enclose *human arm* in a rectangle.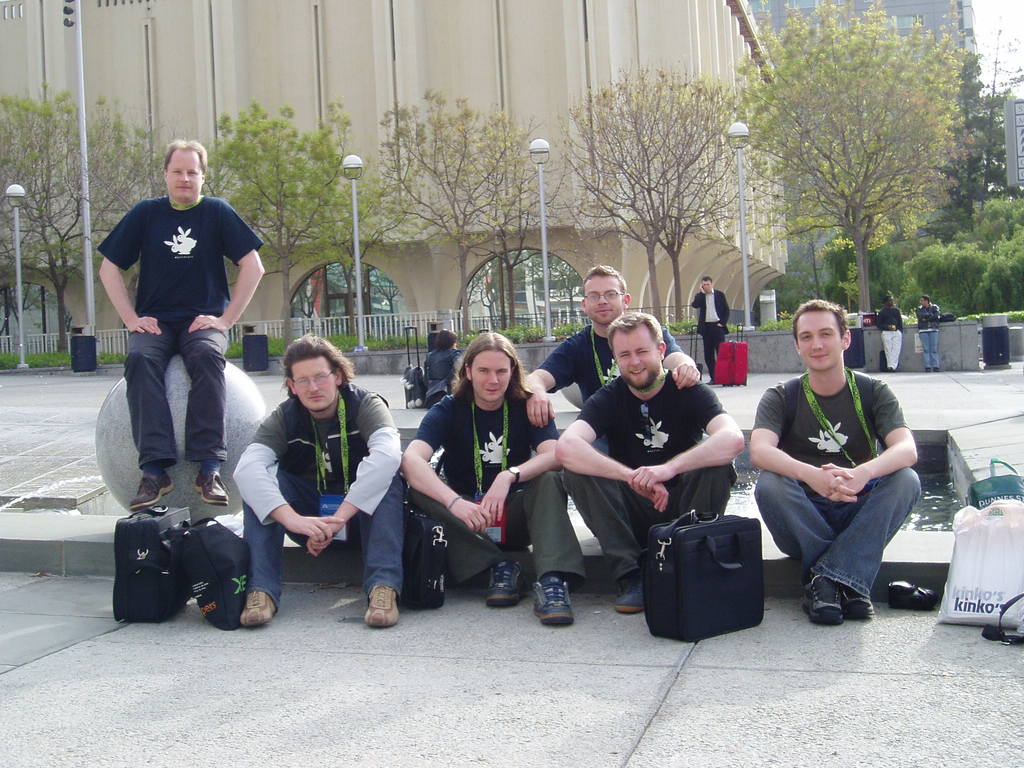
[228,403,344,552].
